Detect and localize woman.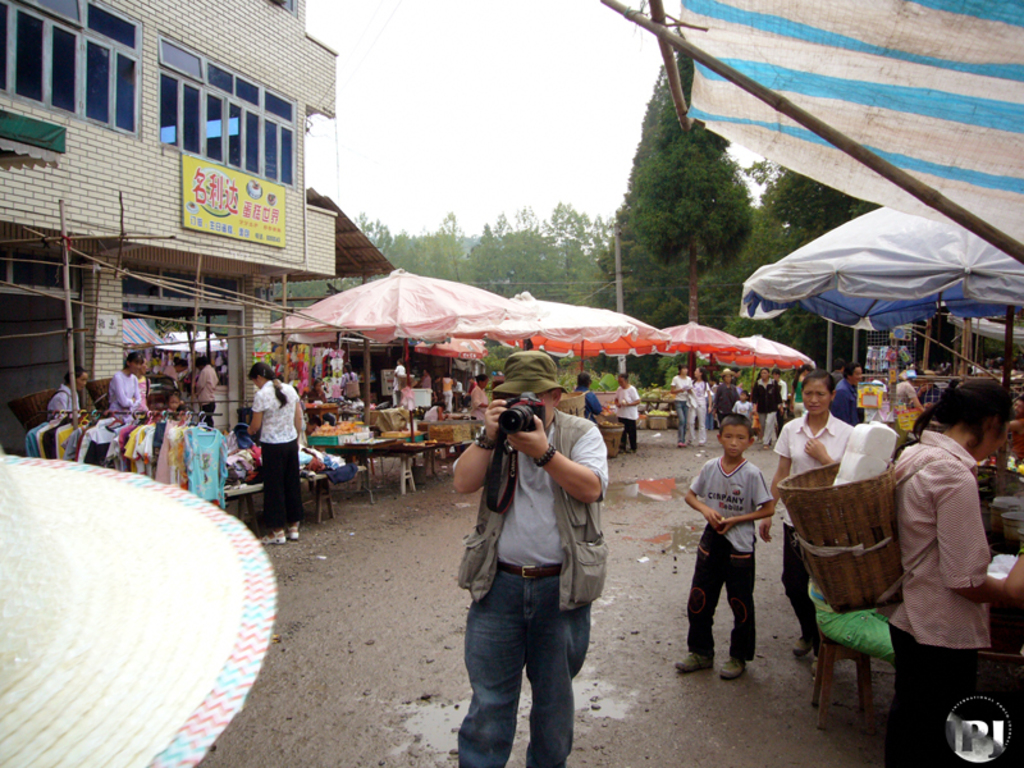
Localized at box(892, 378, 1023, 767).
